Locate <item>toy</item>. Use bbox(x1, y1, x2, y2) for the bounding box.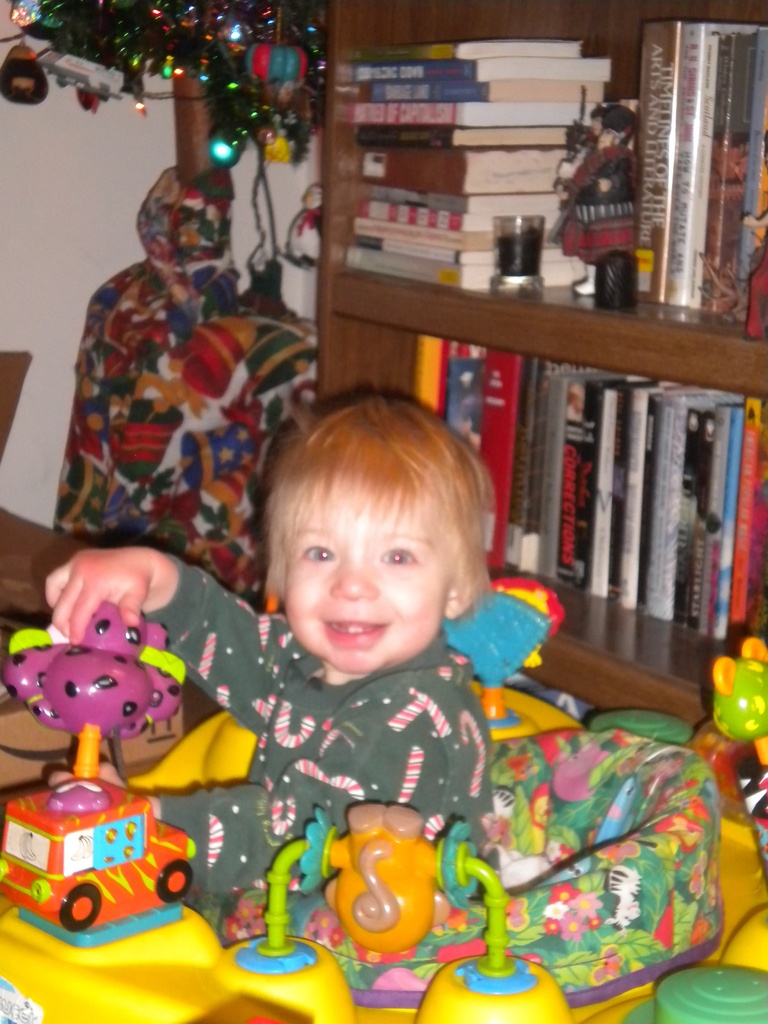
bbox(739, 207, 767, 344).
